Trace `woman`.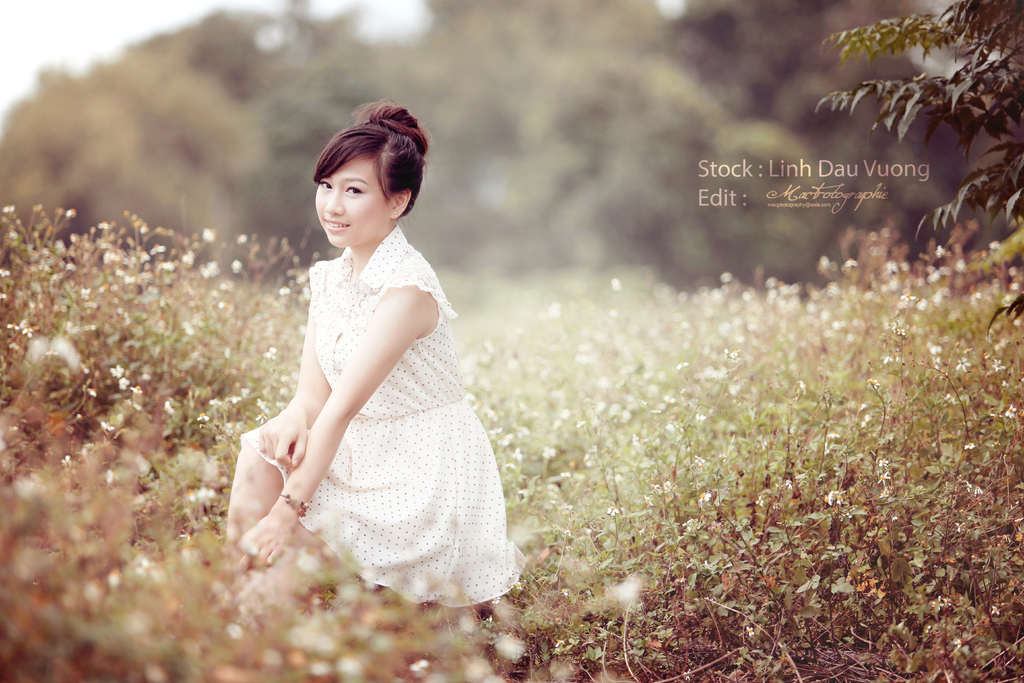
Traced to crop(218, 103, 515, 603).
